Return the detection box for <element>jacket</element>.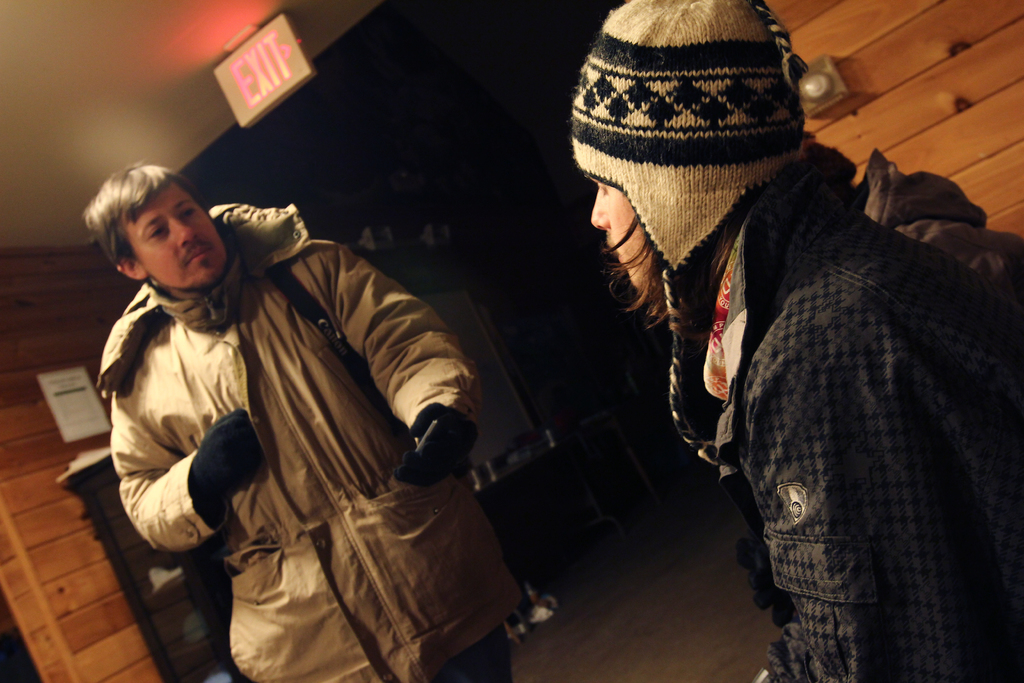
Rect(88, 139, 509, 655).
